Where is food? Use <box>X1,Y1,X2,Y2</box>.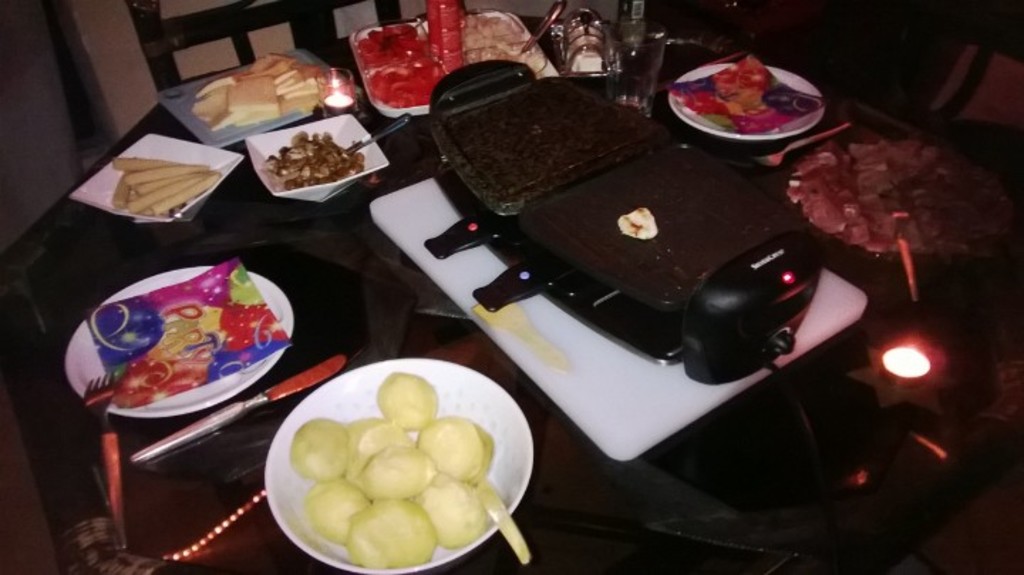
<box>269,171,343,192</box>.
